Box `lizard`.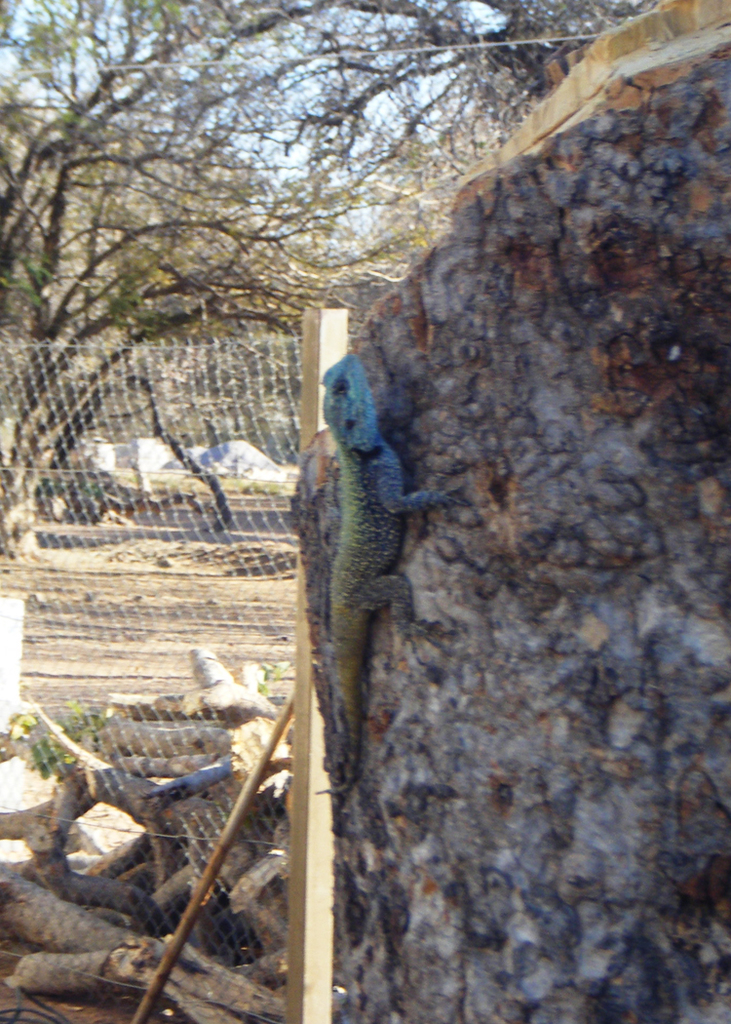
{"x1": 275, "y1": 324, "x2": 484, "y2": 853}.
